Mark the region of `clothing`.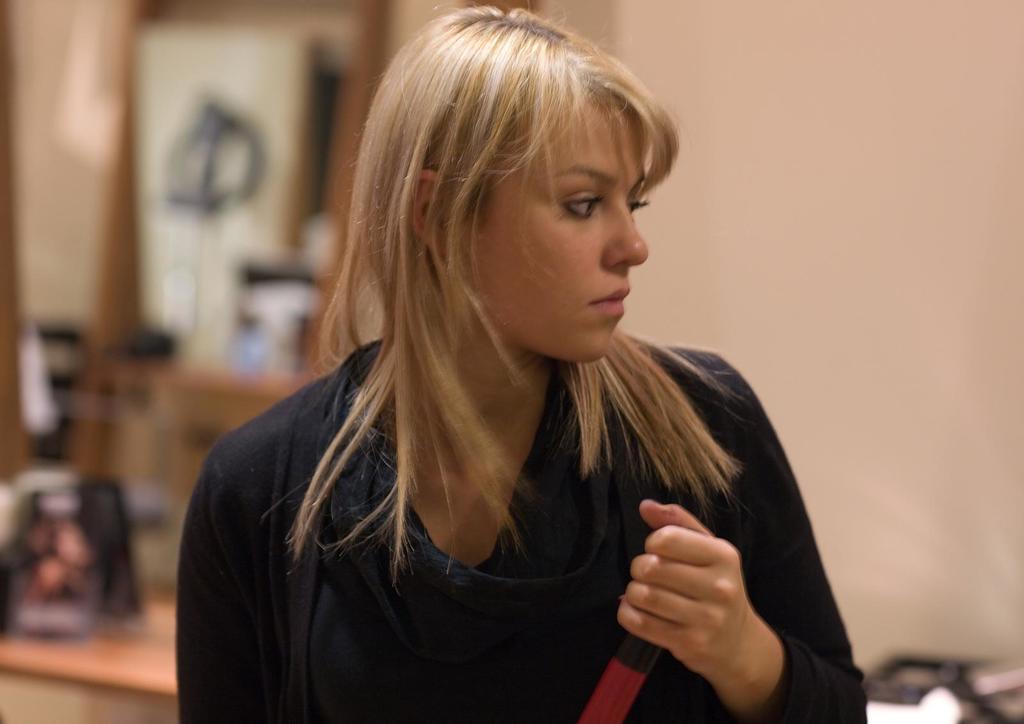
Region: pyautogui.locateOnScreen(172, 175, 856, 698).
